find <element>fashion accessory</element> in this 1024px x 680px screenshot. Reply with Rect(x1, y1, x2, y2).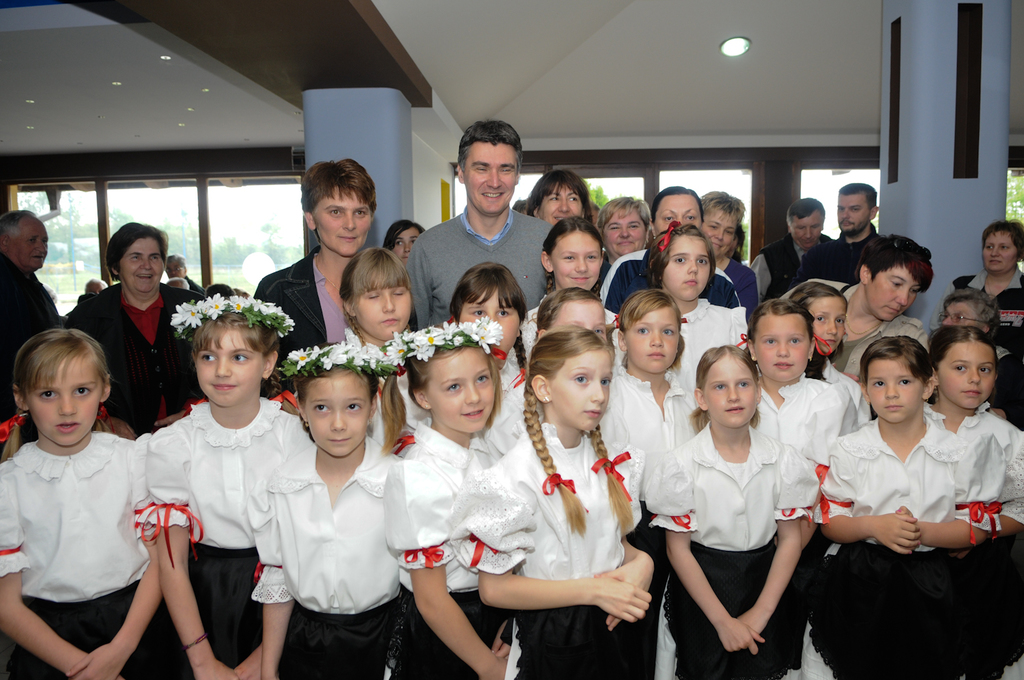
Rect(423, 401, 431, 412).
